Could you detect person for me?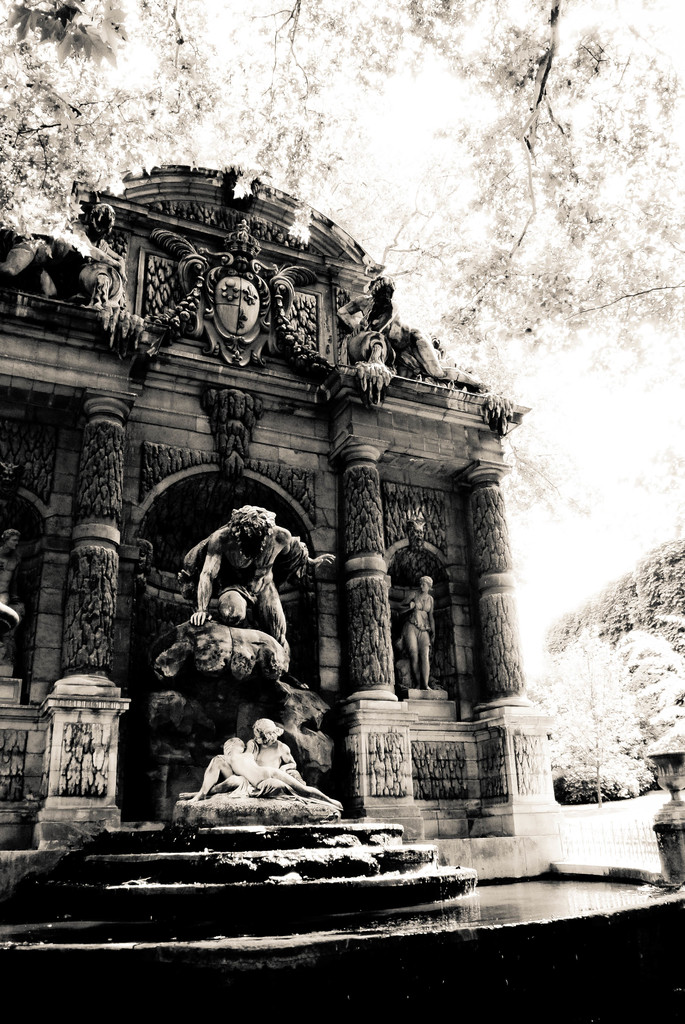
Detection result: detection(194, 500, 336, 660).
